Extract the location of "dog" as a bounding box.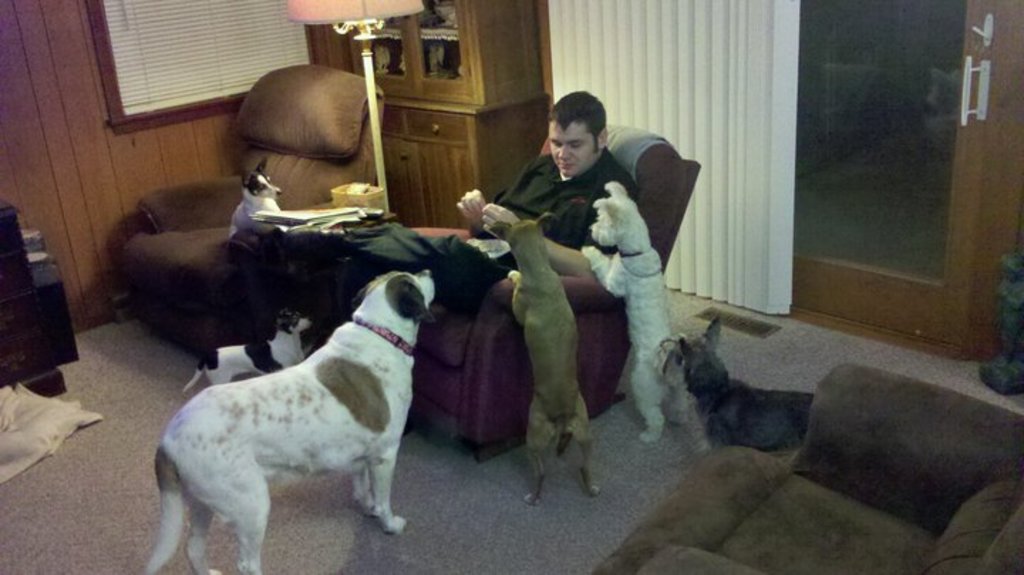
[left=182, top=310, right=311, bottom=396].
